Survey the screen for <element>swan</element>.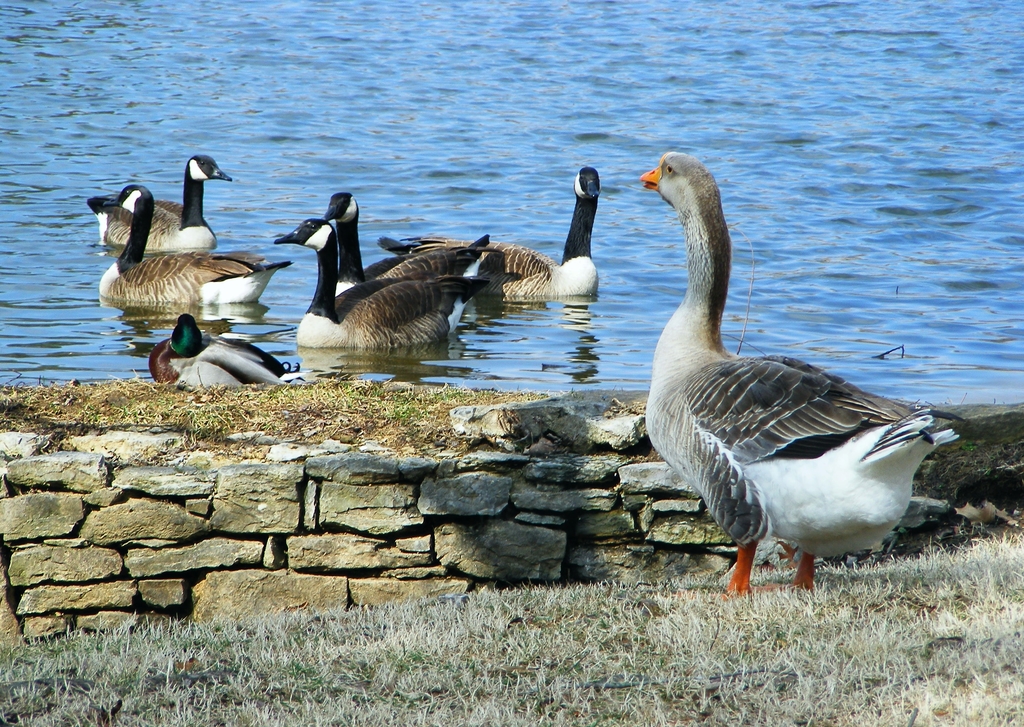
Survey found: detection(147, 308, 308, 389).
